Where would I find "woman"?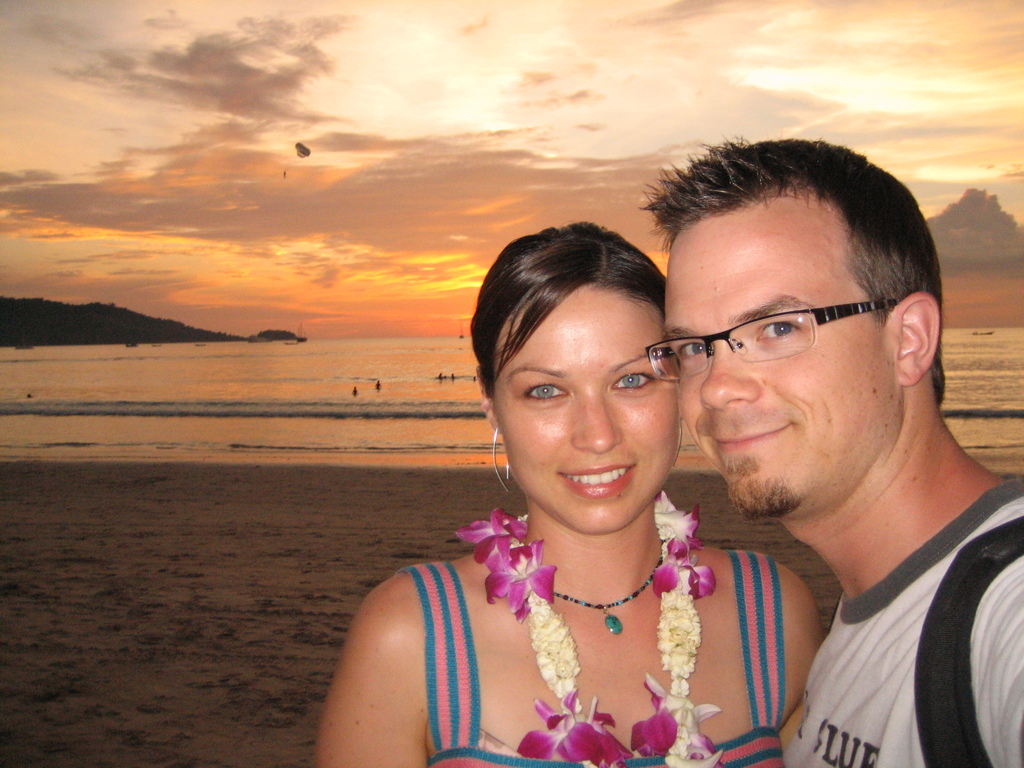
At {"left": 315, "top": 220, "right": 817, "bottom": 767}.
